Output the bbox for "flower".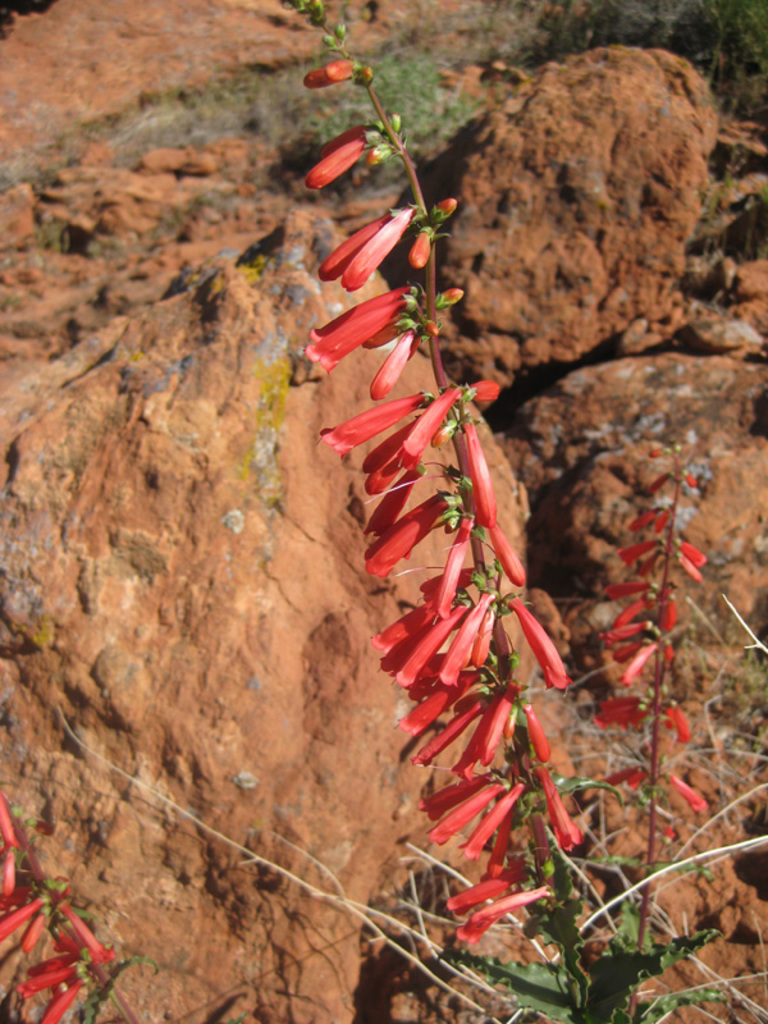
region(667, 773, 705, 815).
